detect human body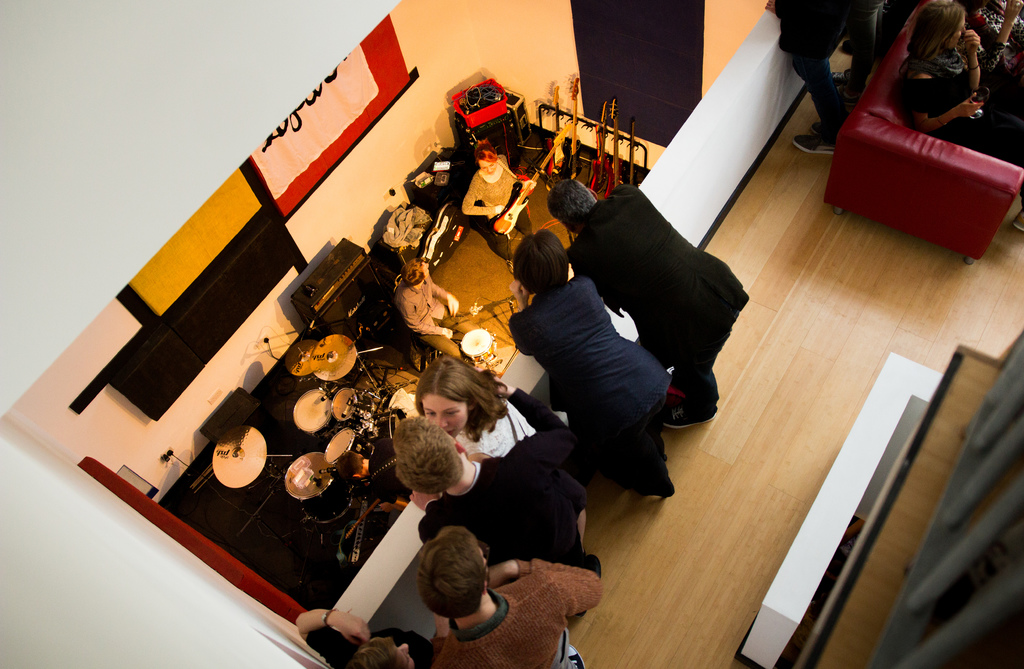
x1=504, y1=227, x2=676, y2=502
